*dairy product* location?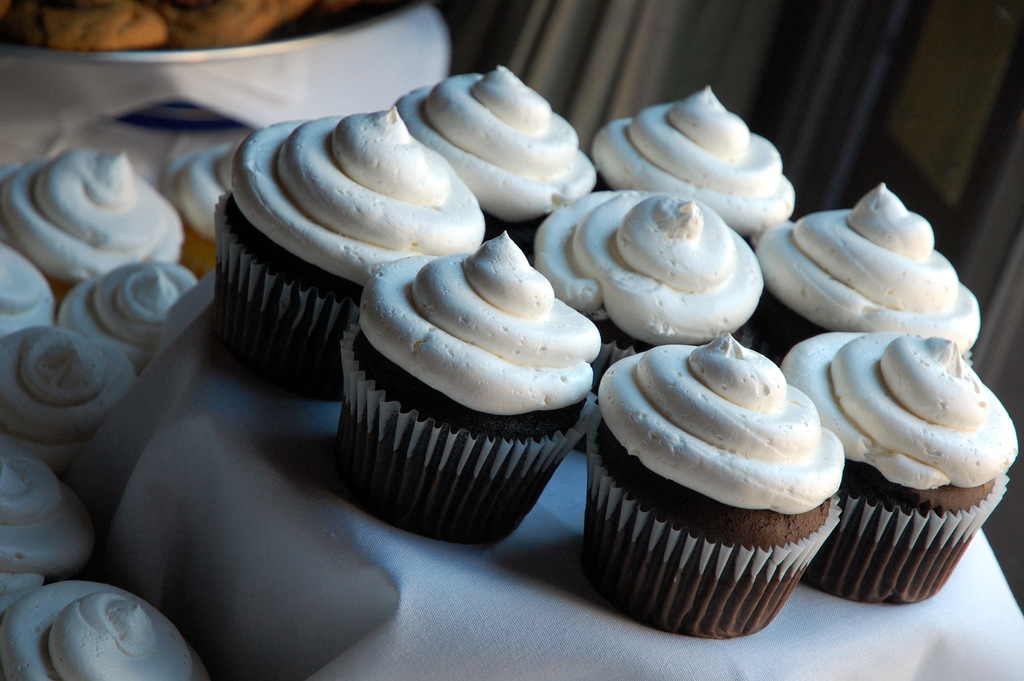
bbox(741, 196, 986, 336)
